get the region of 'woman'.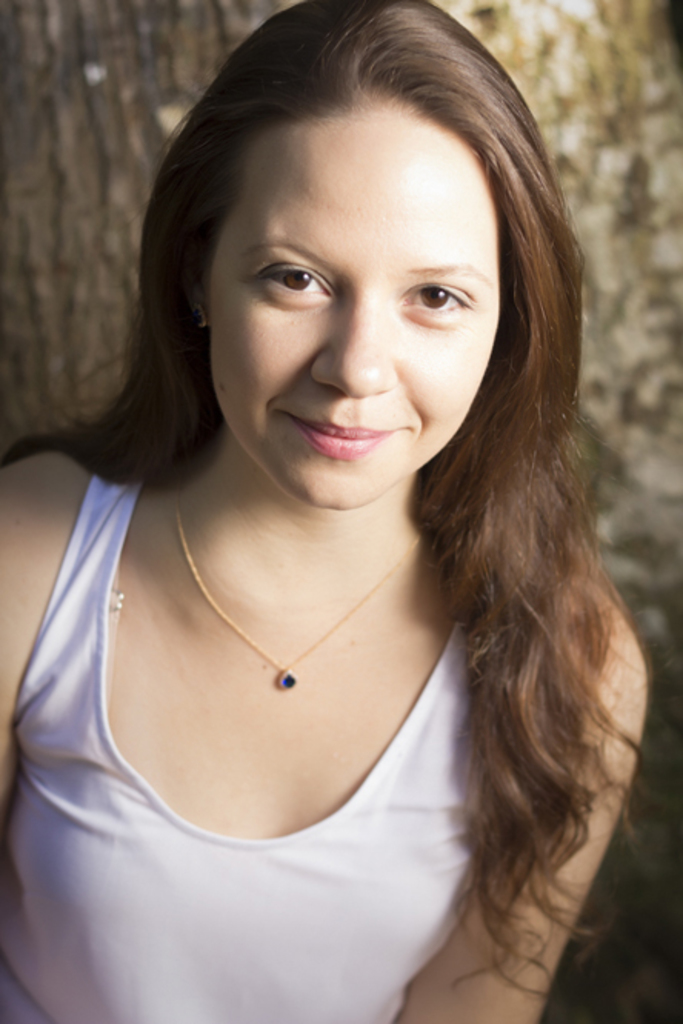
(5,14,669,1012).
